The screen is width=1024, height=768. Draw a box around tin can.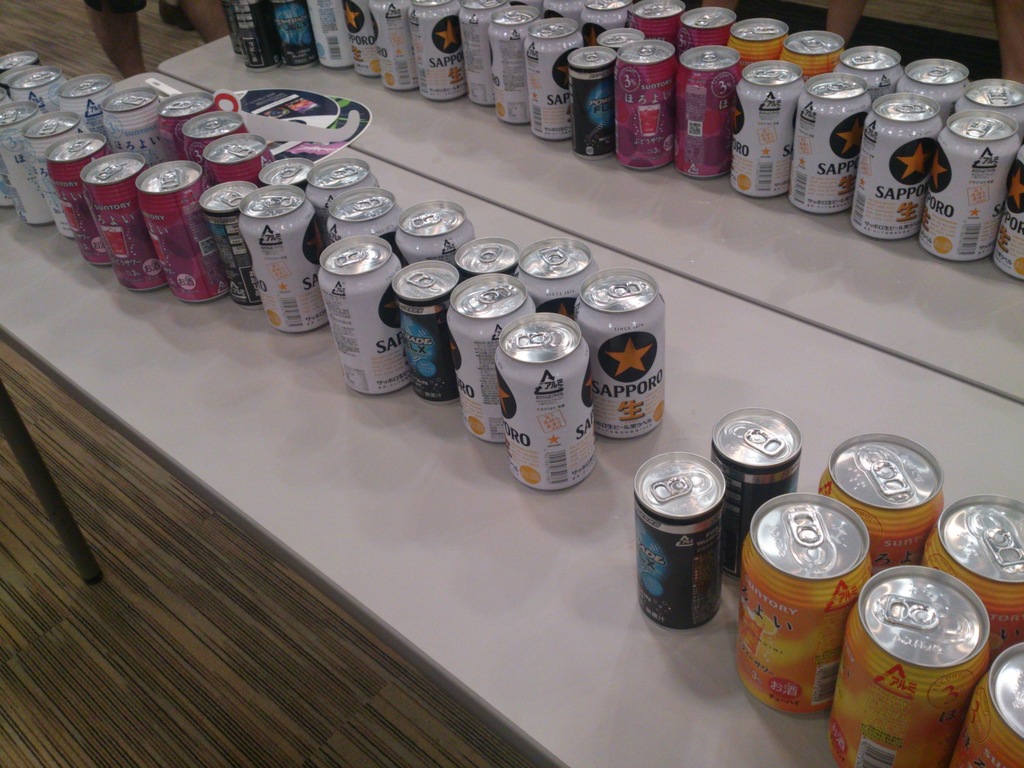
703, 405, 797, 563.
